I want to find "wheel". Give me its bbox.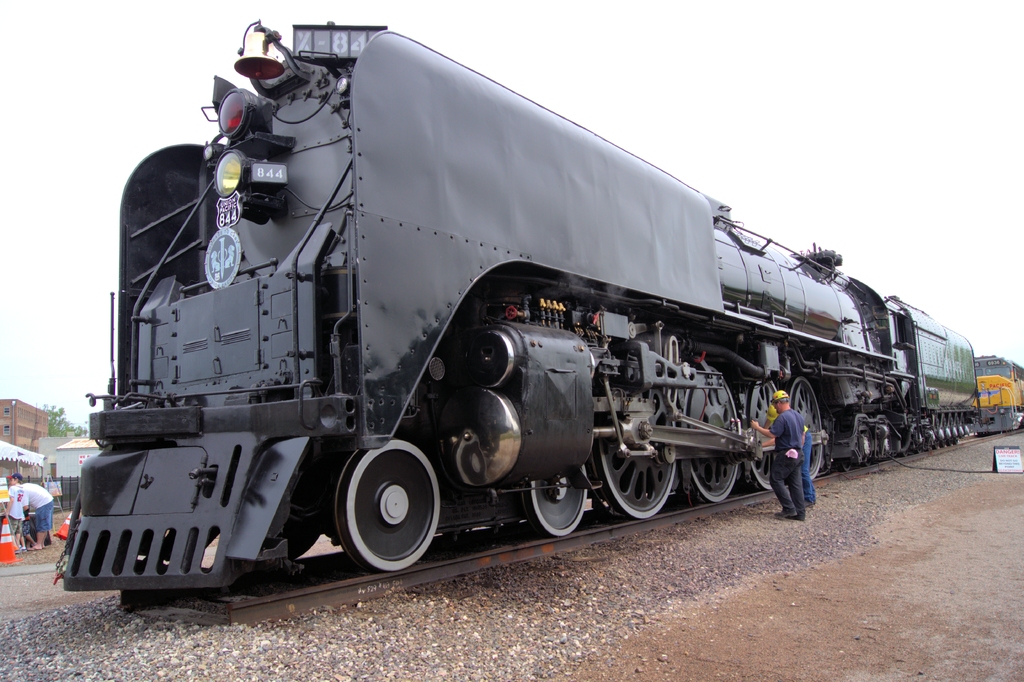
box=[589, 389, 675, 520].
